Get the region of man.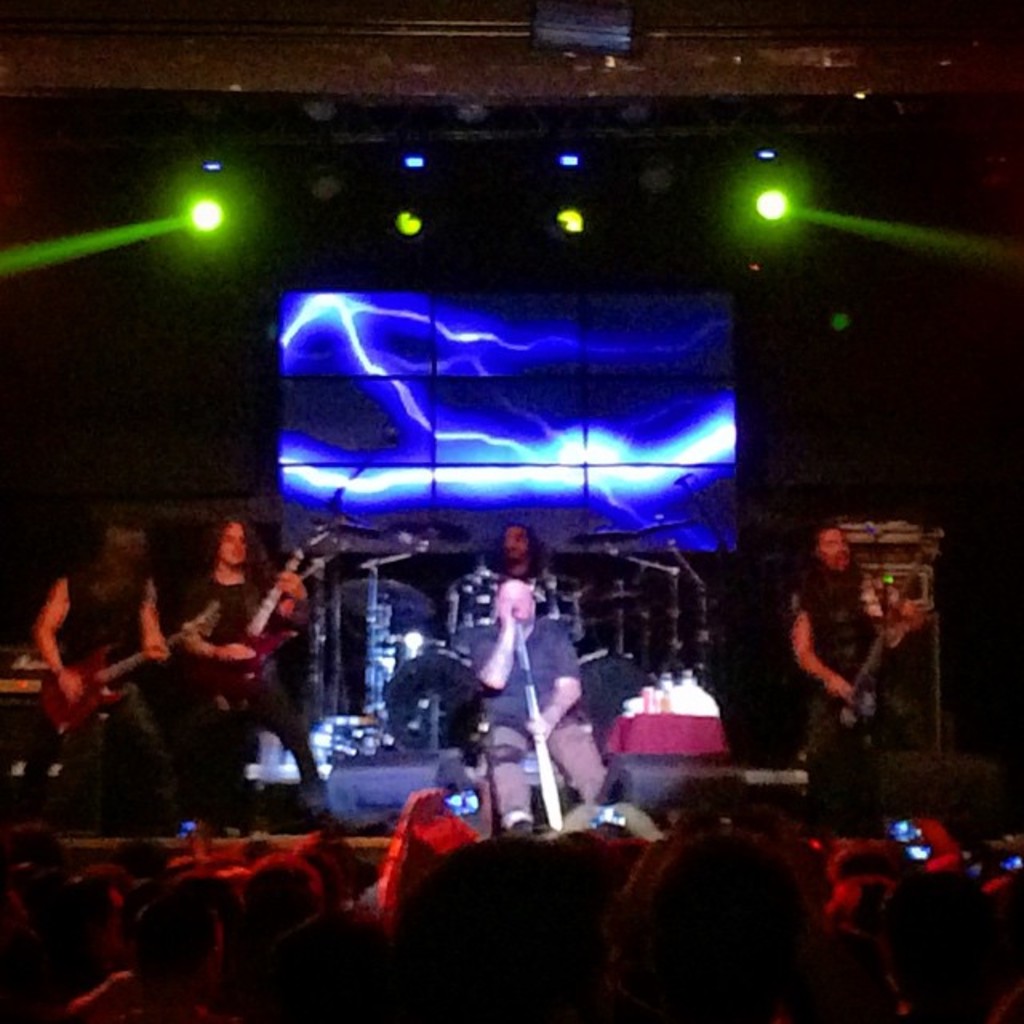
box=[784, 517, 925, 843].
